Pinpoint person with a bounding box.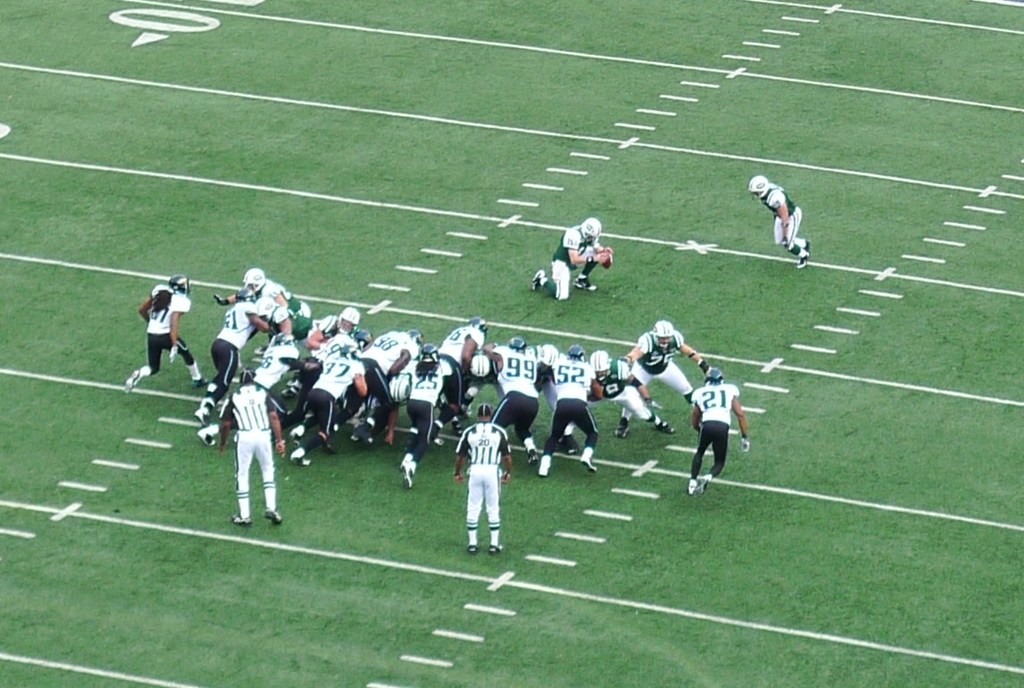
250 329 302 390.
